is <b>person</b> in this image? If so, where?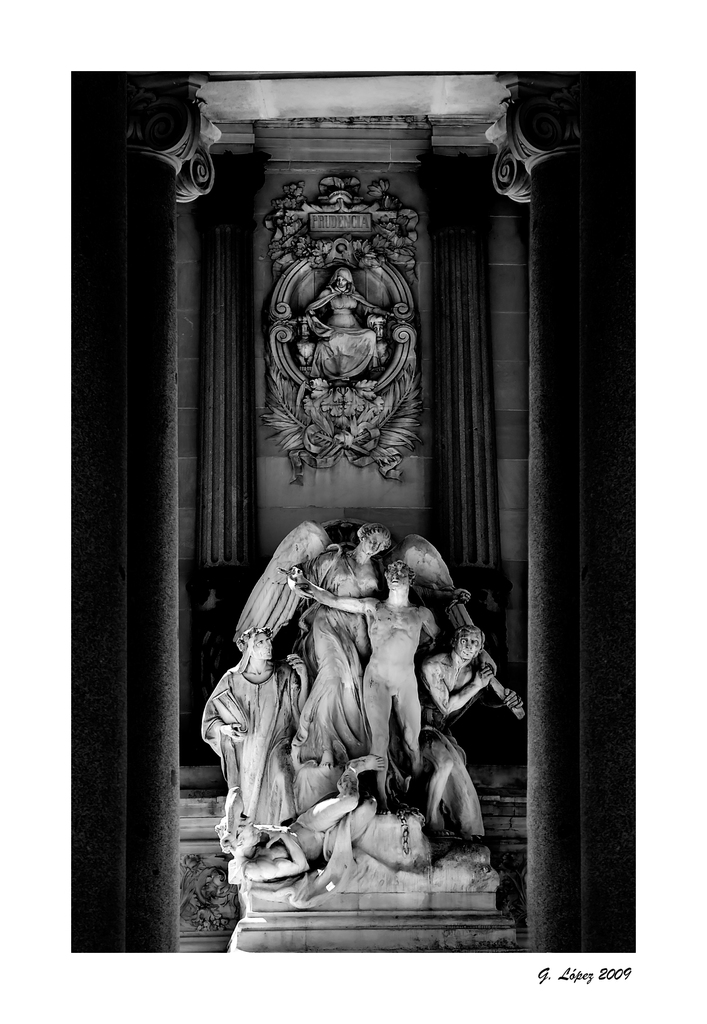
Yes, at 276, 557, 450, 820.
